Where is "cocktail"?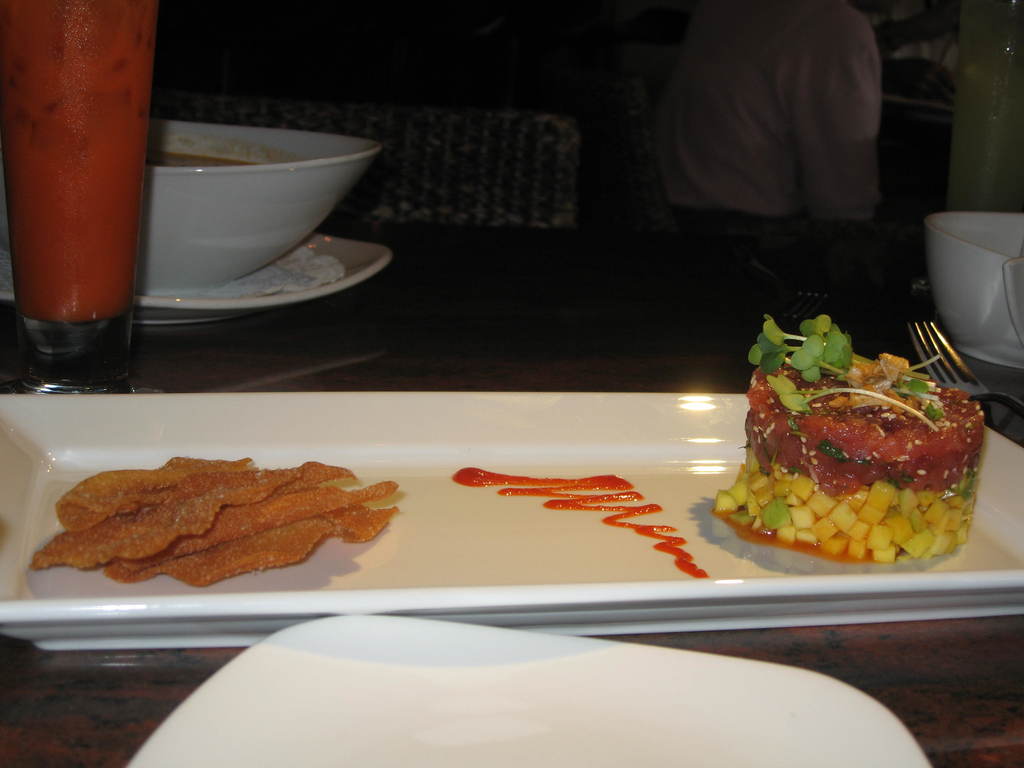
rect(0, 0, 159, 389).
